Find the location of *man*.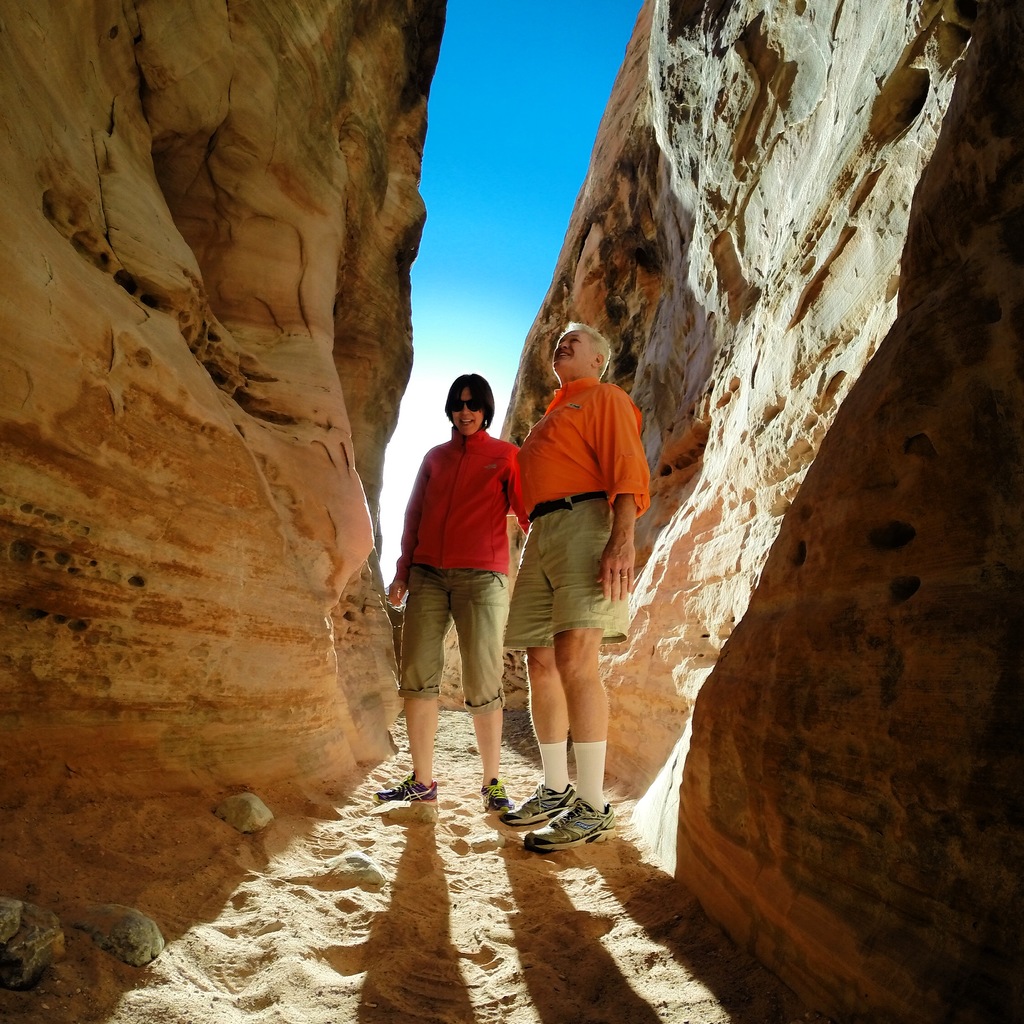
Location: locate(501, 319, 654, 851).
